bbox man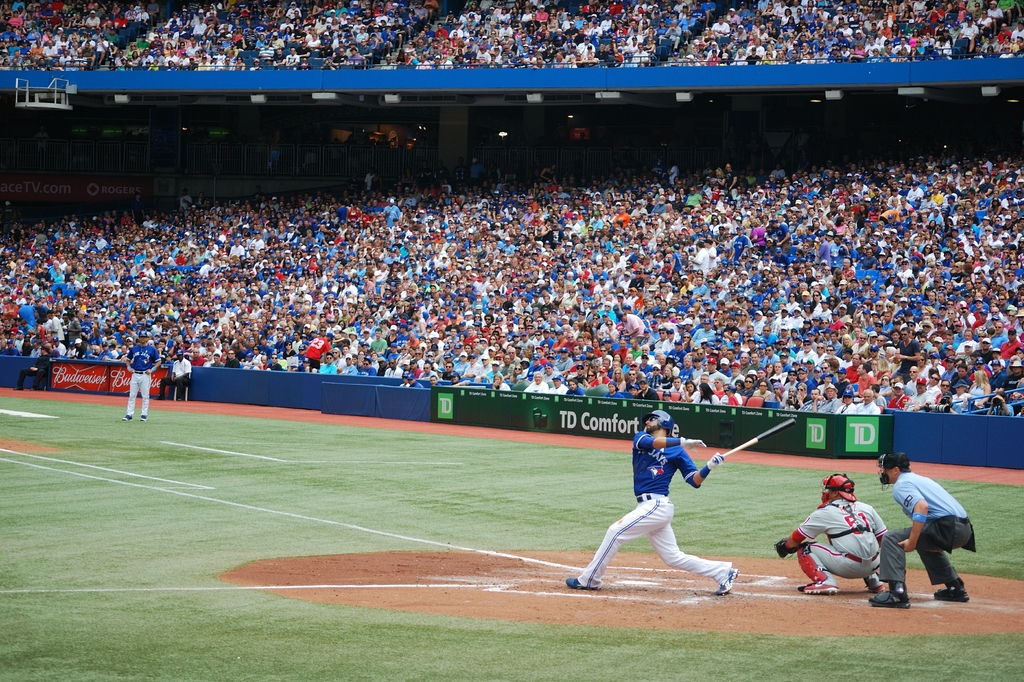
l=591, t=263, r=609, b=280
